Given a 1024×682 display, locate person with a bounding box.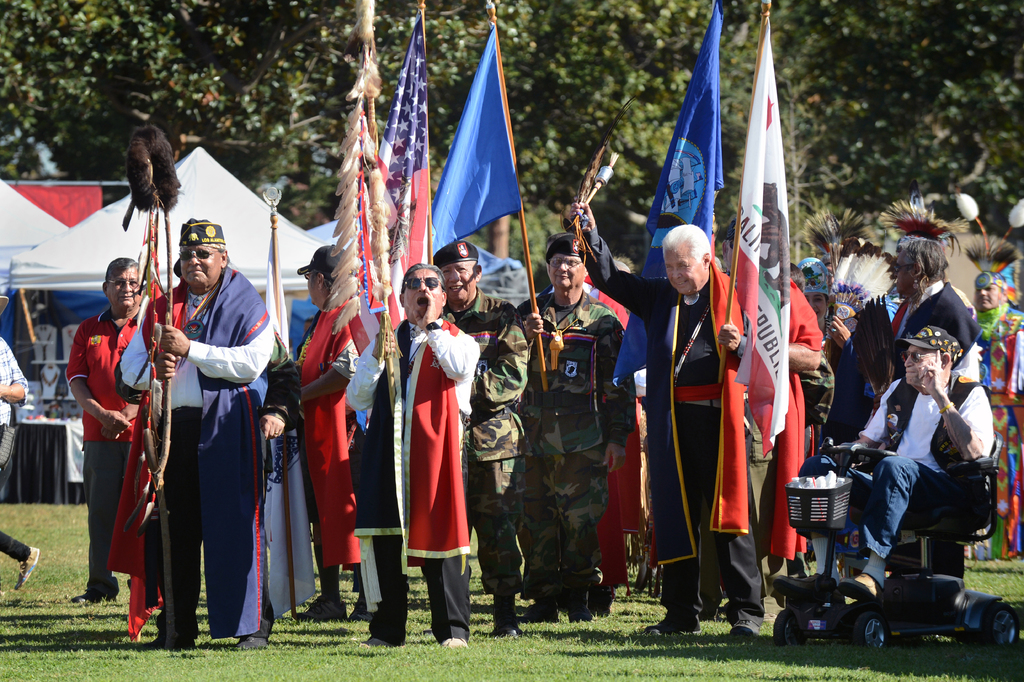
Located: bbox=(146, 225, 264, 645).
